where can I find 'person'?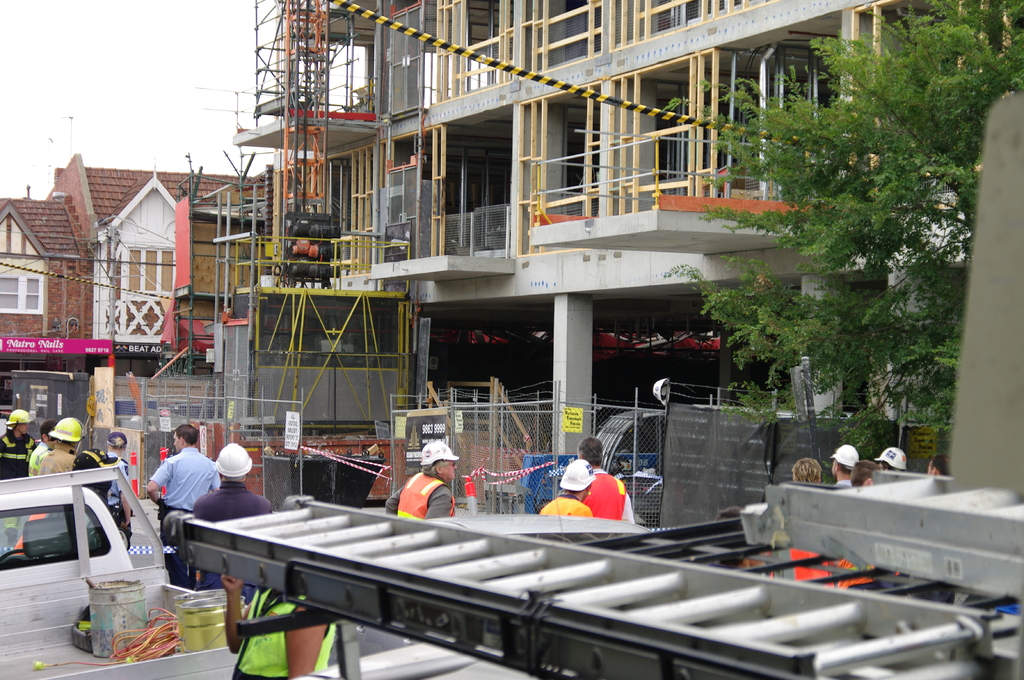
You can find it at (213,493,342,679).
